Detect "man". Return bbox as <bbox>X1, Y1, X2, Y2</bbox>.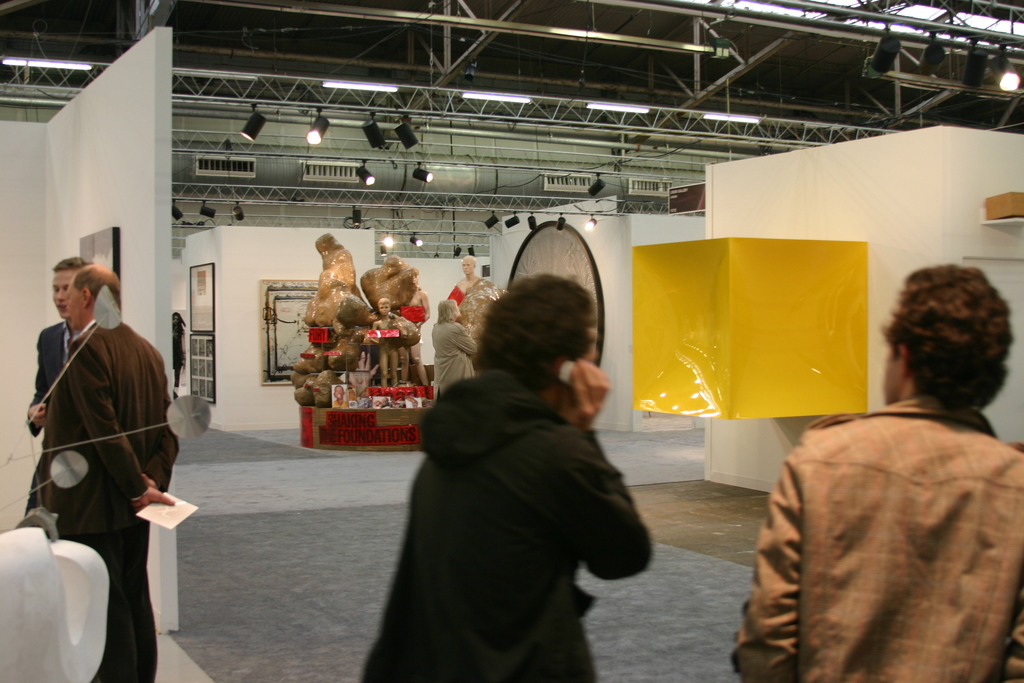
<bbox>742, 283, 1023, 682</bbox>.
